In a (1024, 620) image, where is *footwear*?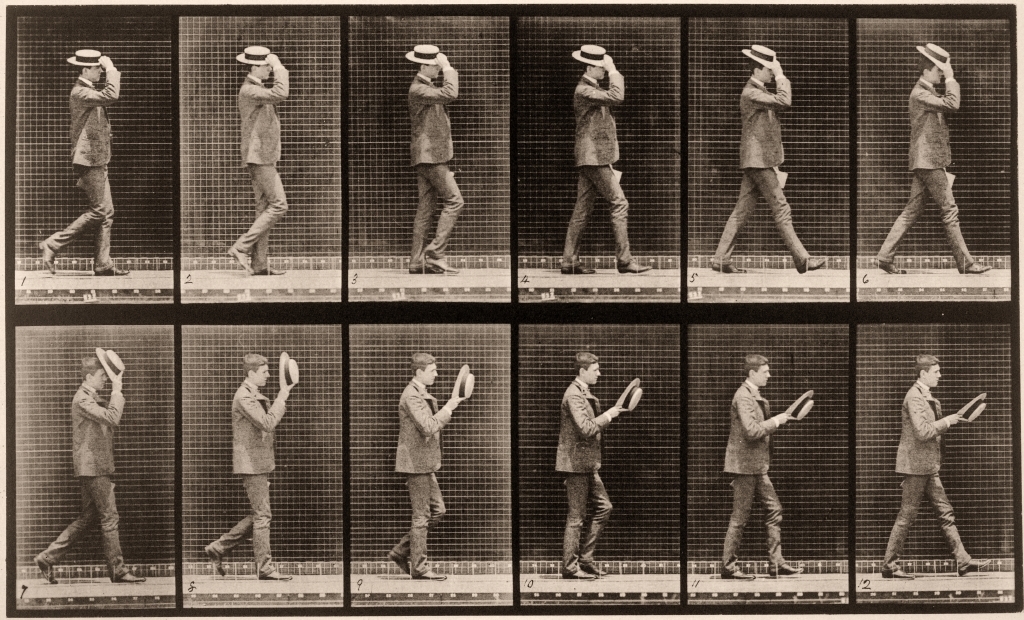
263,568,287,577.
